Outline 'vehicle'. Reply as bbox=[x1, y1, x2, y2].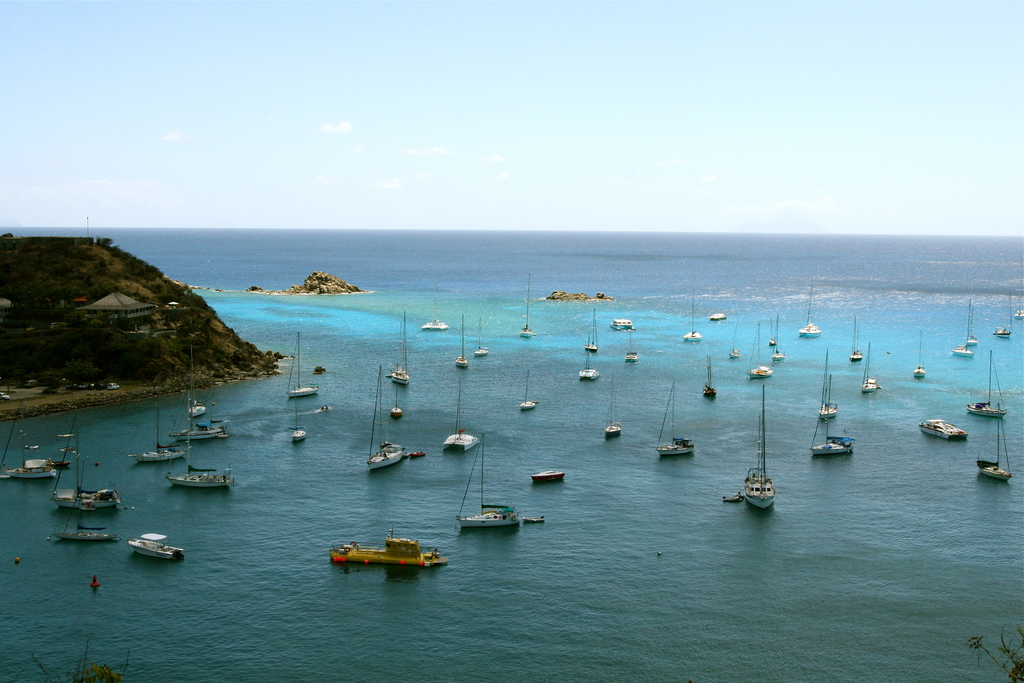
bbox=[682, 300, 703, 342].
